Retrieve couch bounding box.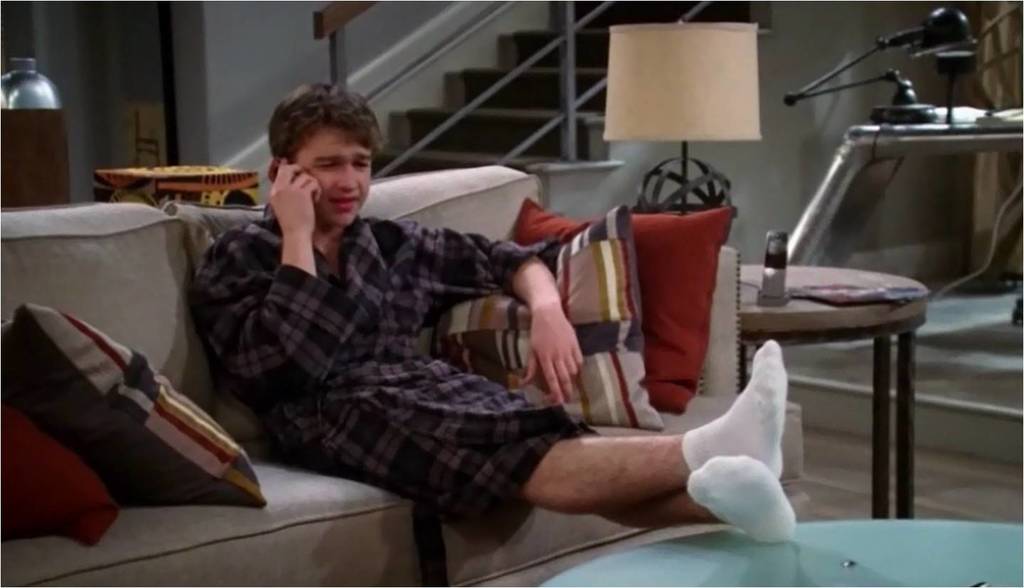
Bounding box: 0/157/809/587.
